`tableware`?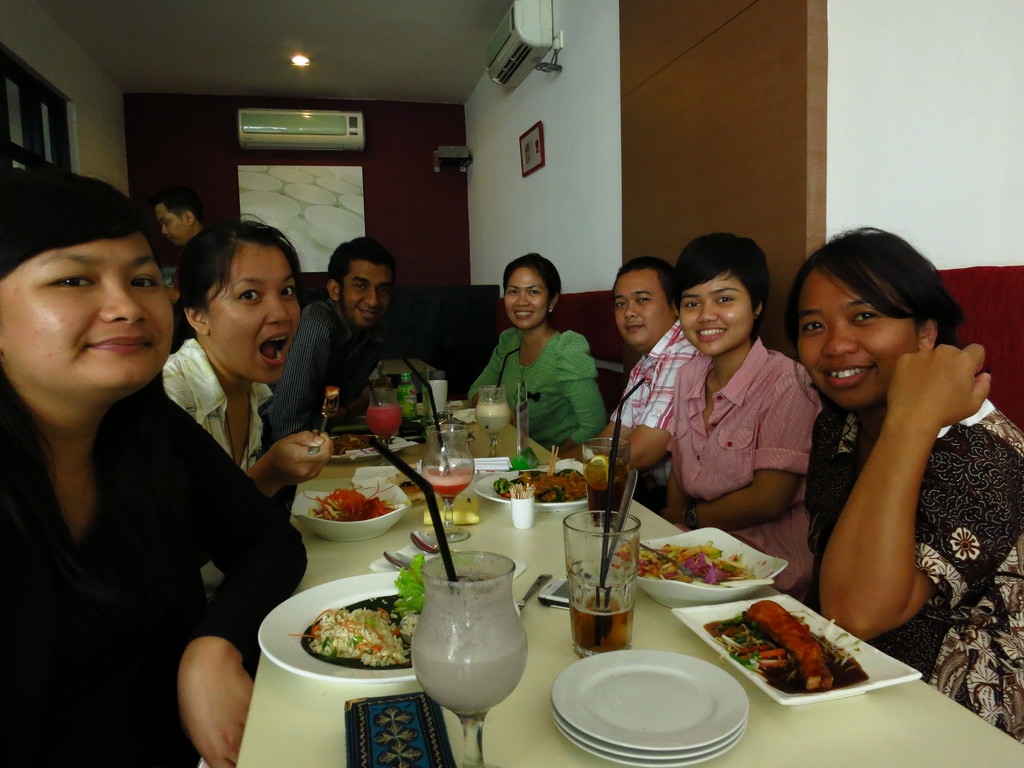
detection(367, 386, 406, 442)
